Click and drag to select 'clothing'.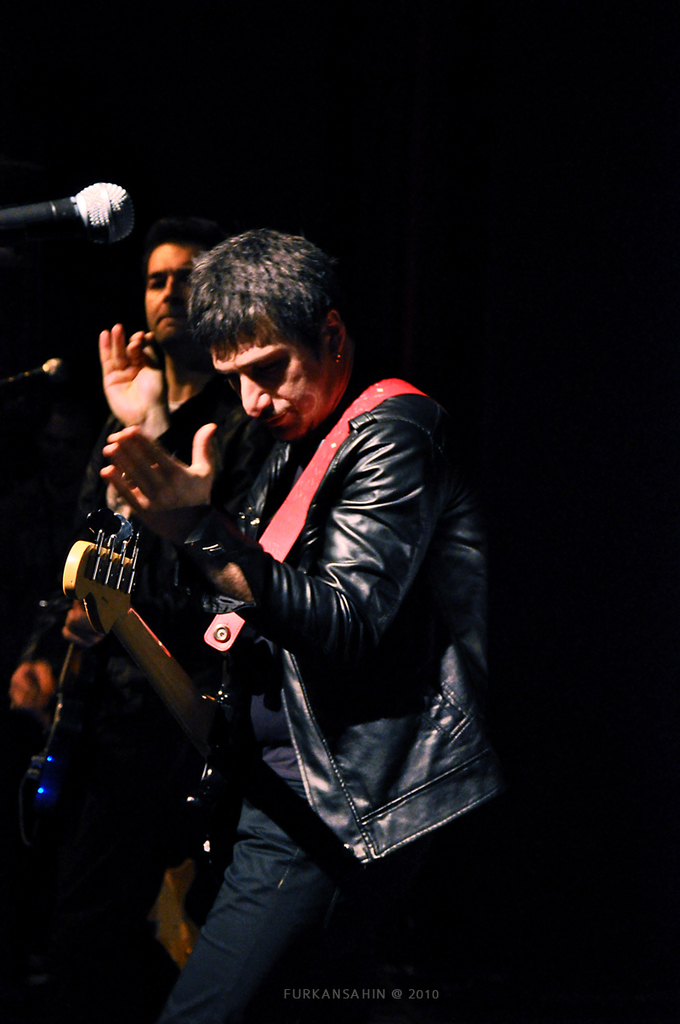
Selection: left=3, top=373, right=272, bottom=927.
